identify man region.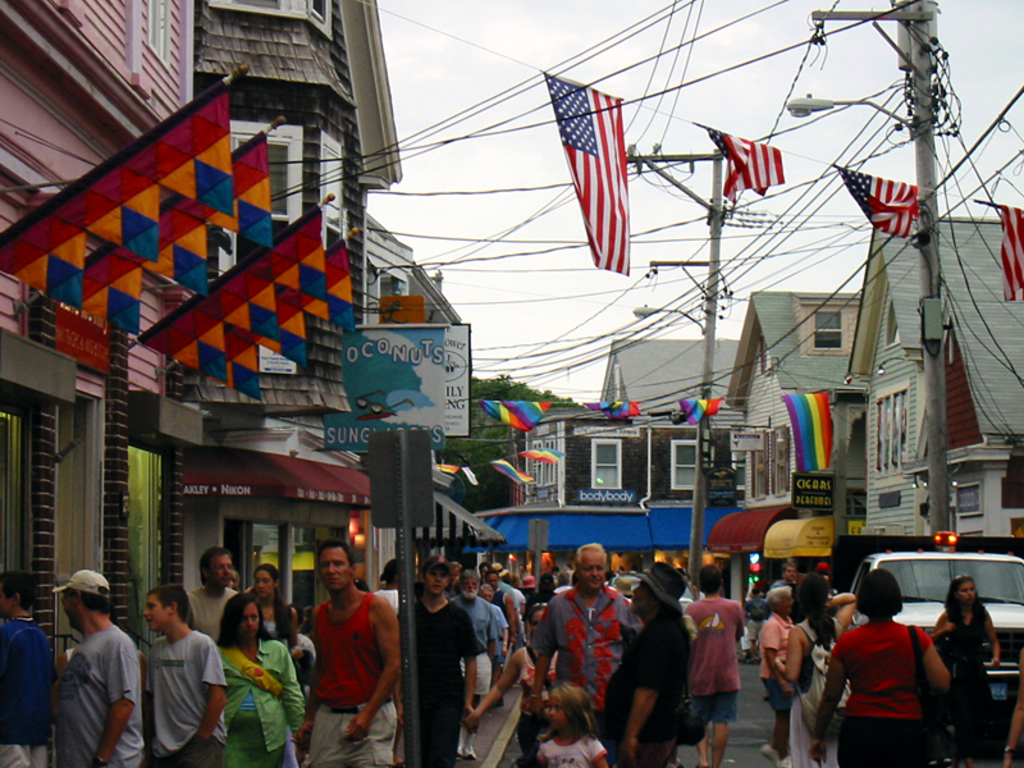
Region: region(682, 567, 751, 767).
